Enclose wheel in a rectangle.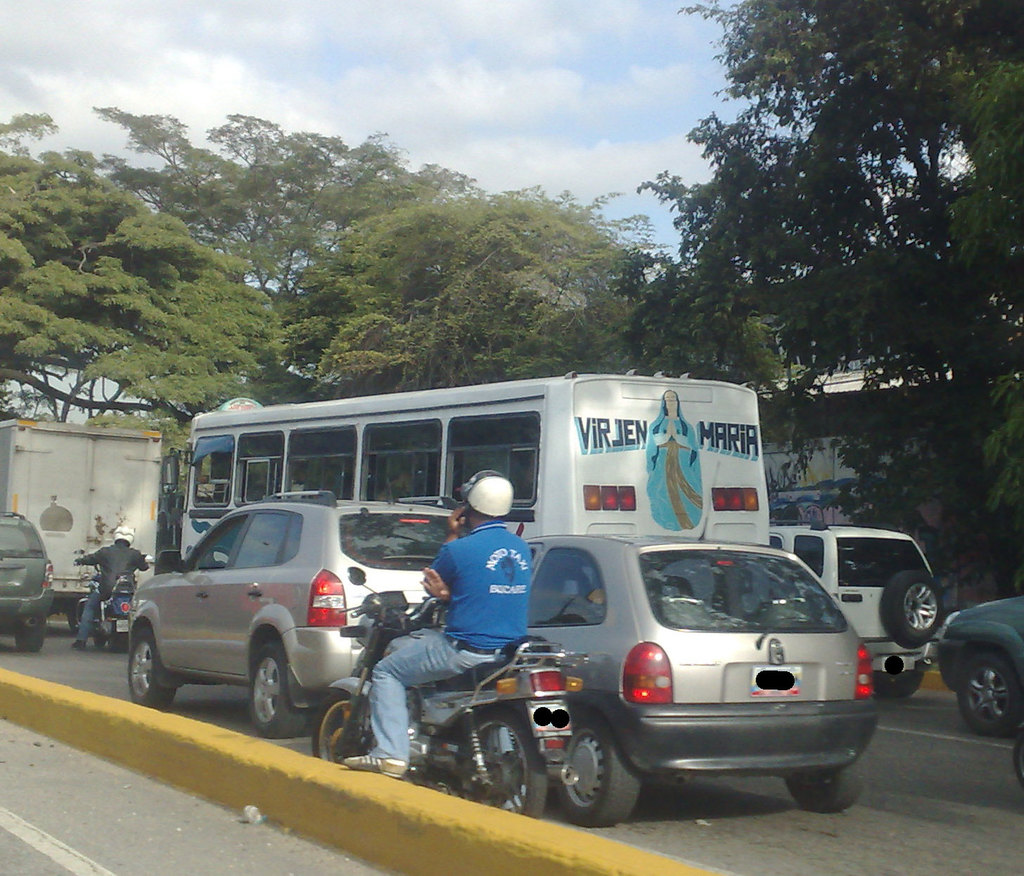
region(250, 643, 317, 737).
